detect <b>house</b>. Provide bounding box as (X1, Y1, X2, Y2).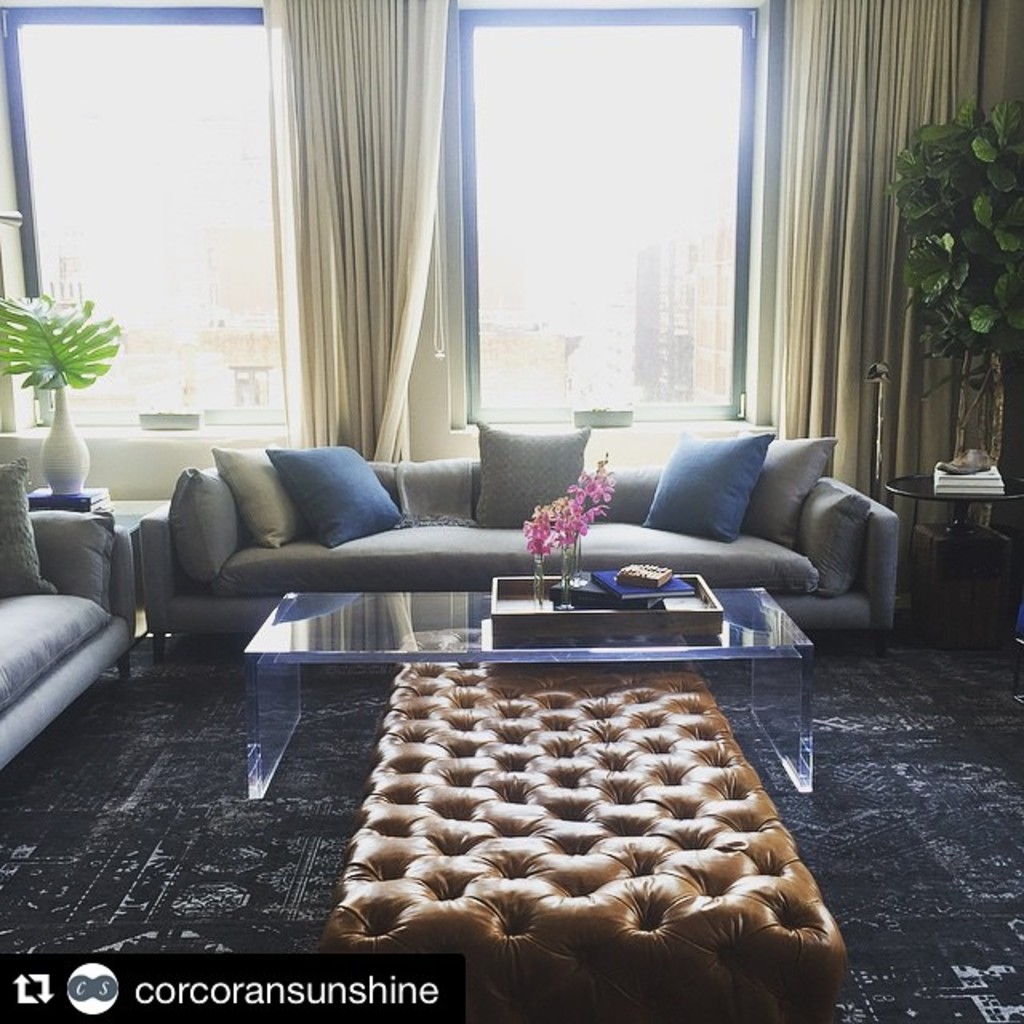
(0, 0, 1023, 899).
